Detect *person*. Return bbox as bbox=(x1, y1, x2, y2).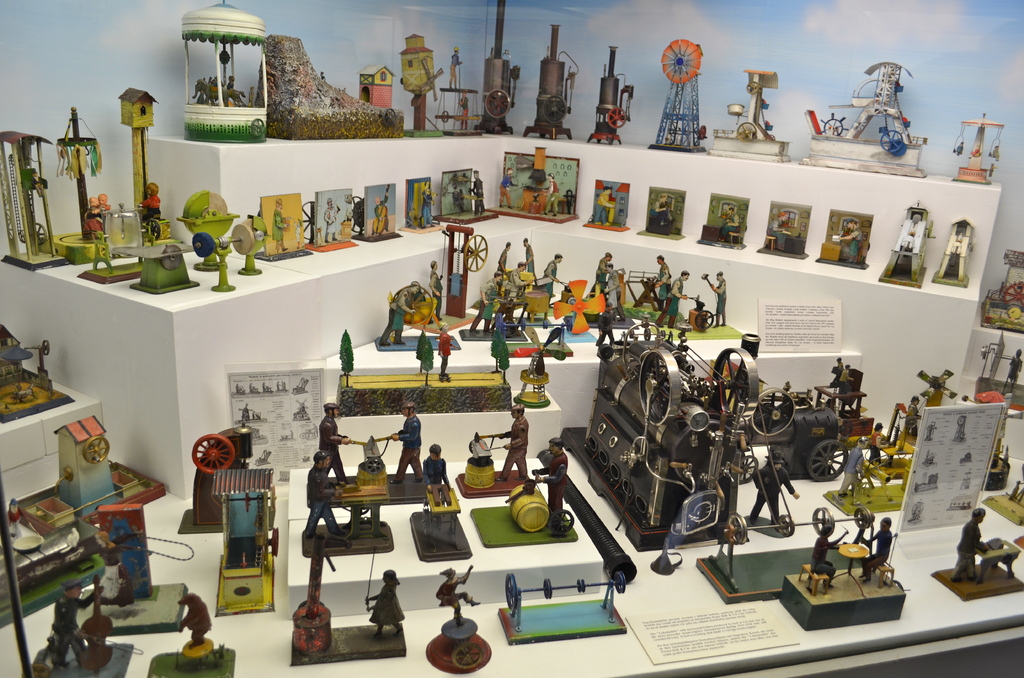
bbox=(529, 430, 563, 525).
